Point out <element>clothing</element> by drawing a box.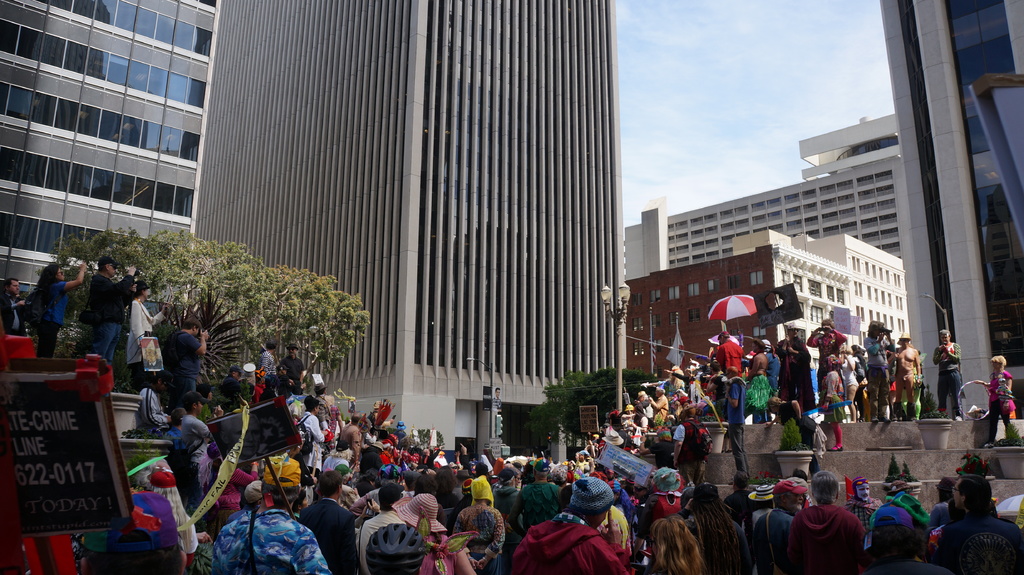
Rect(90, 277, 124, 357).
